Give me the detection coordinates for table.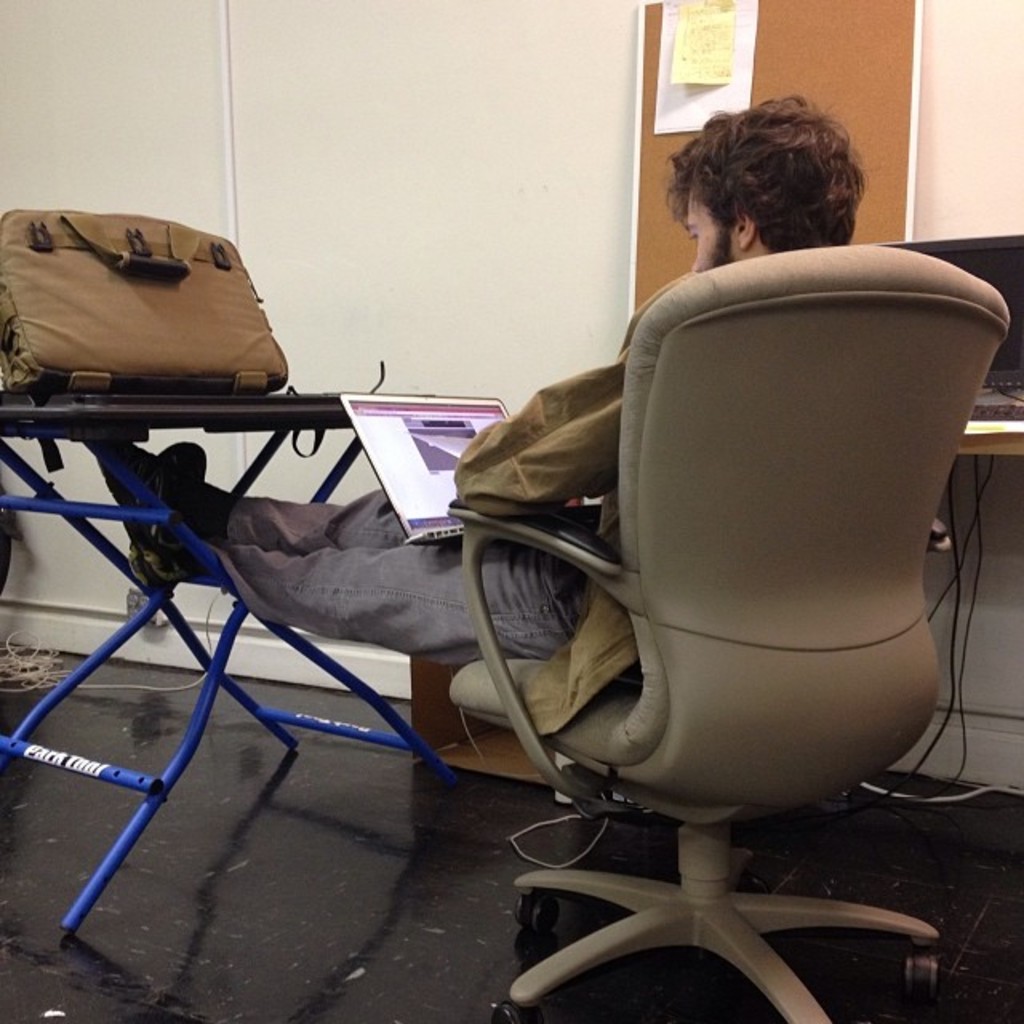
region(0, 390, 336, 931).
